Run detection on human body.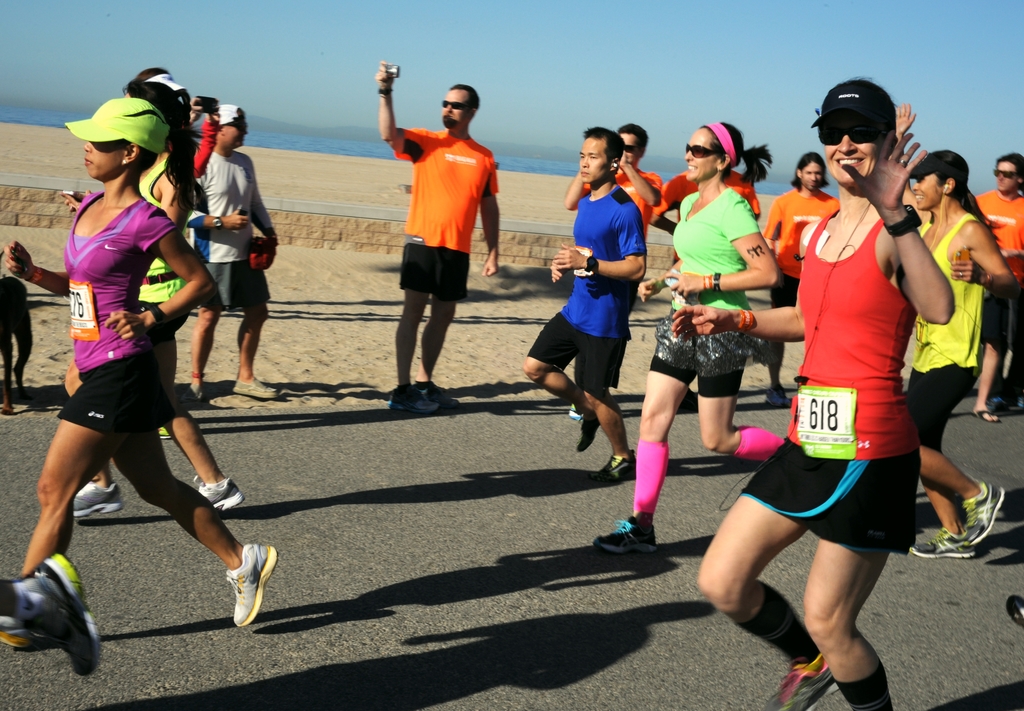
Result: detection(376, 59, 500, 411).
